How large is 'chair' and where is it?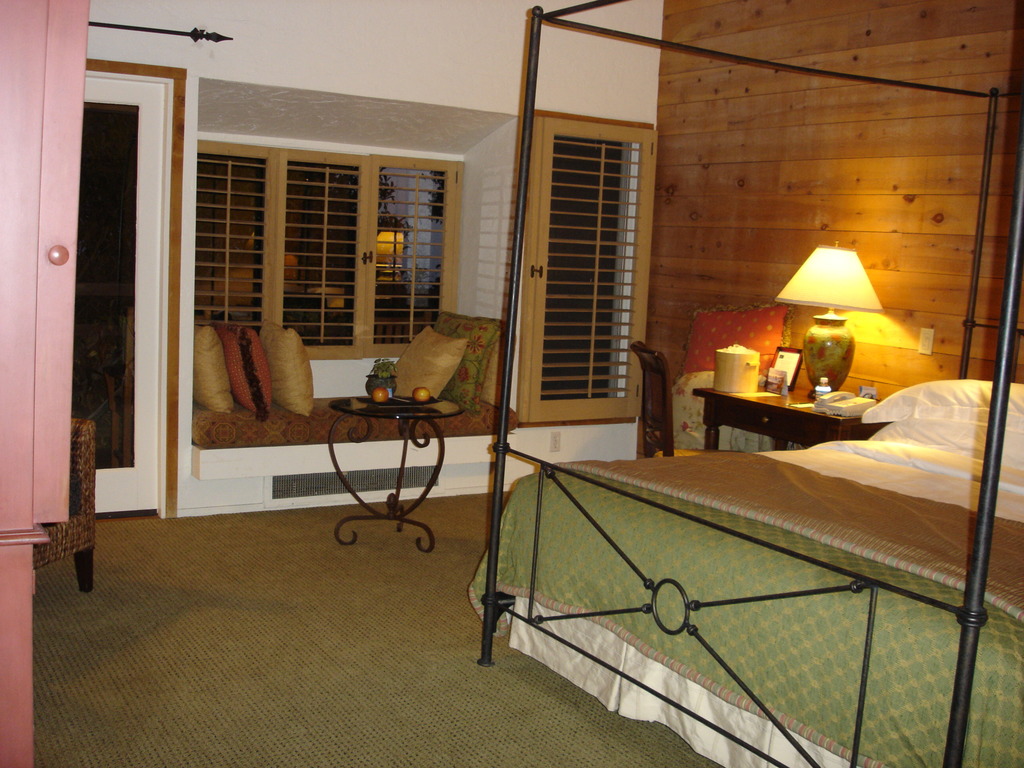
Bounding box: {"x1": 35, "y1": 413, "x2": 100, "y2": 600}.
